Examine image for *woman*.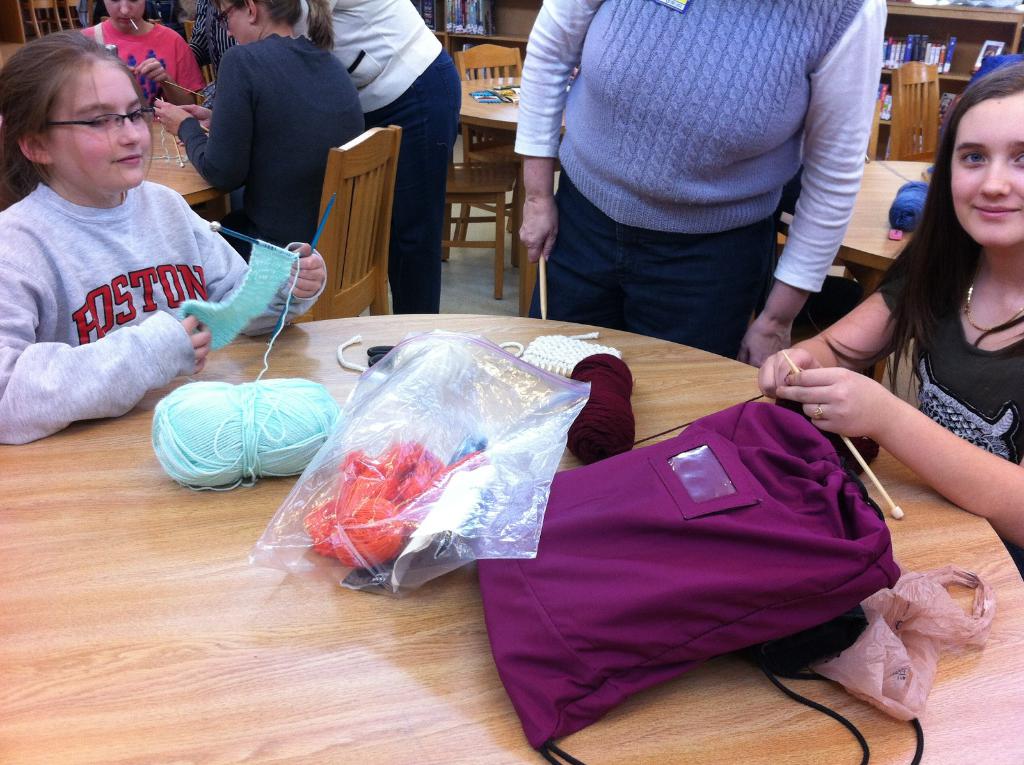
Examination result: Rect(0, 21, 336, 453).
